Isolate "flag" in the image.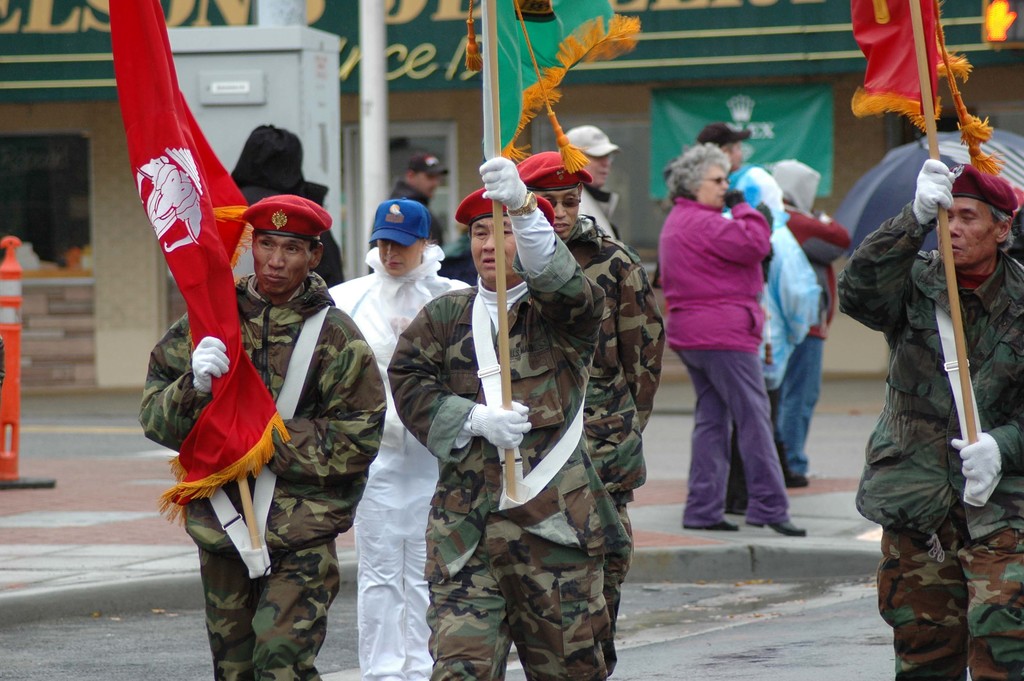
Isolated region: BBox(648, 76, 842, 200).
